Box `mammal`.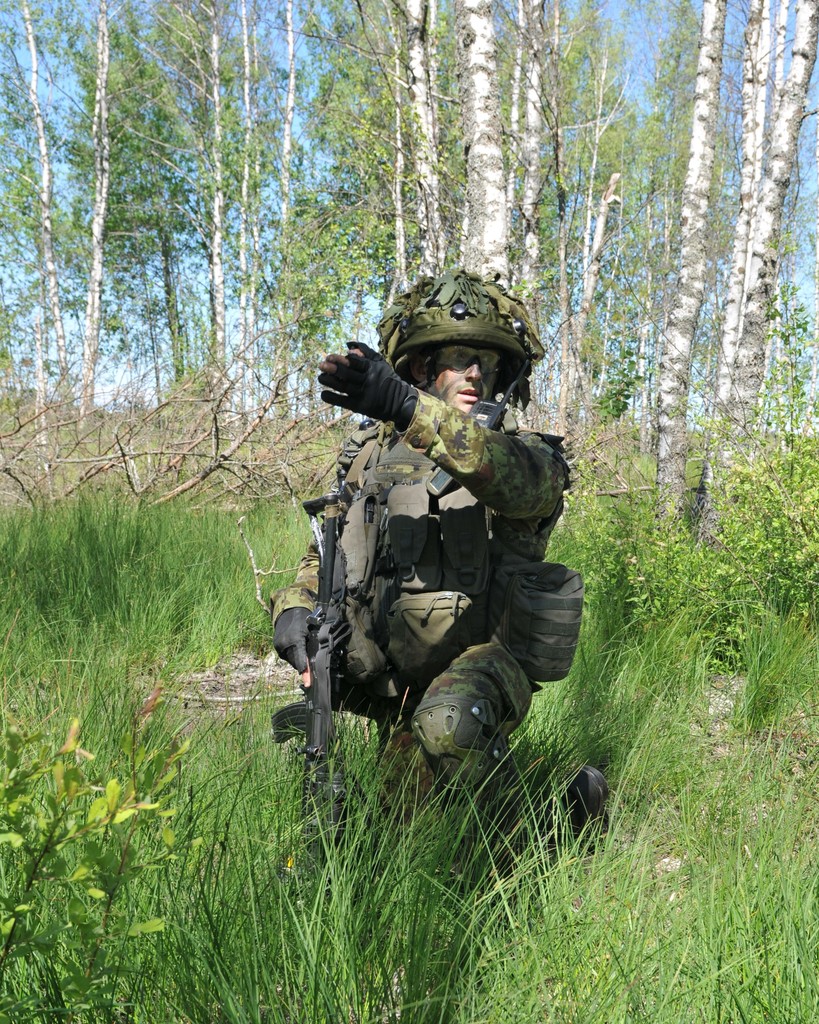
269 364 587 776.
